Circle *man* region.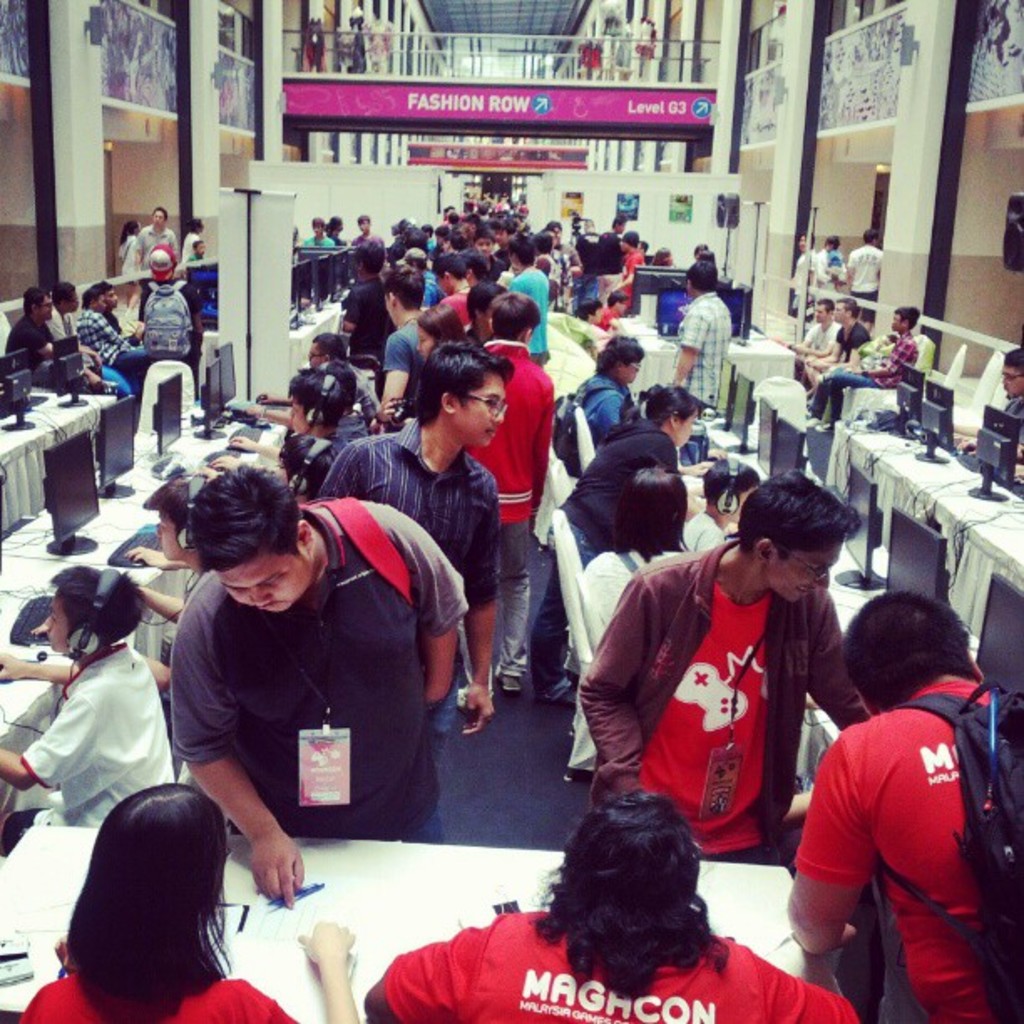
Region: bbox=[346, 211, 385, 251].
